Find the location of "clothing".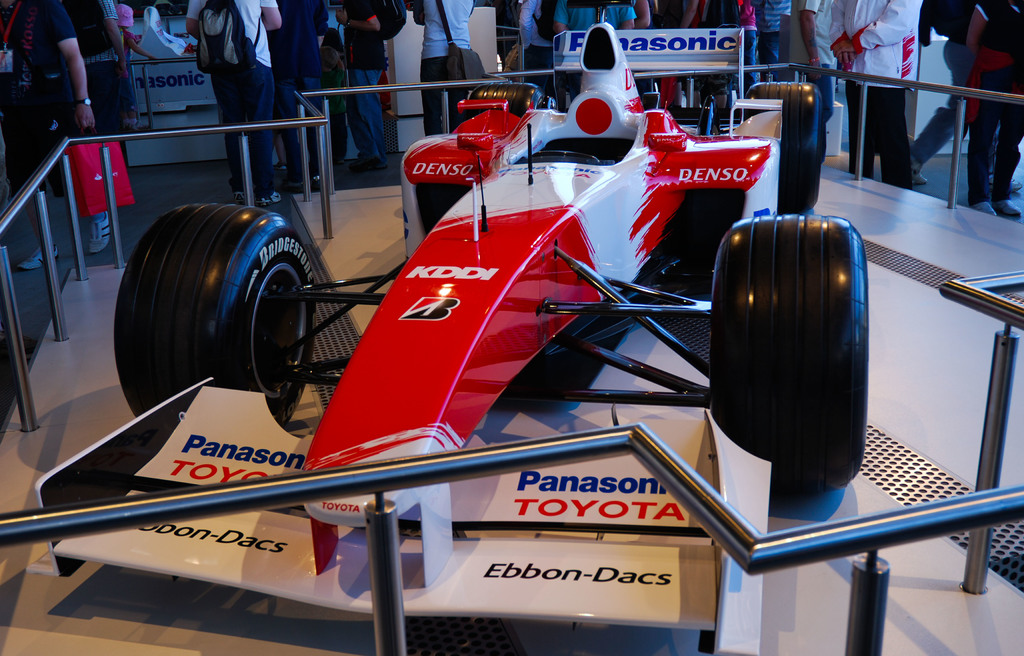
Location: <bbox>423, 0, 474, 135</bbox>.
